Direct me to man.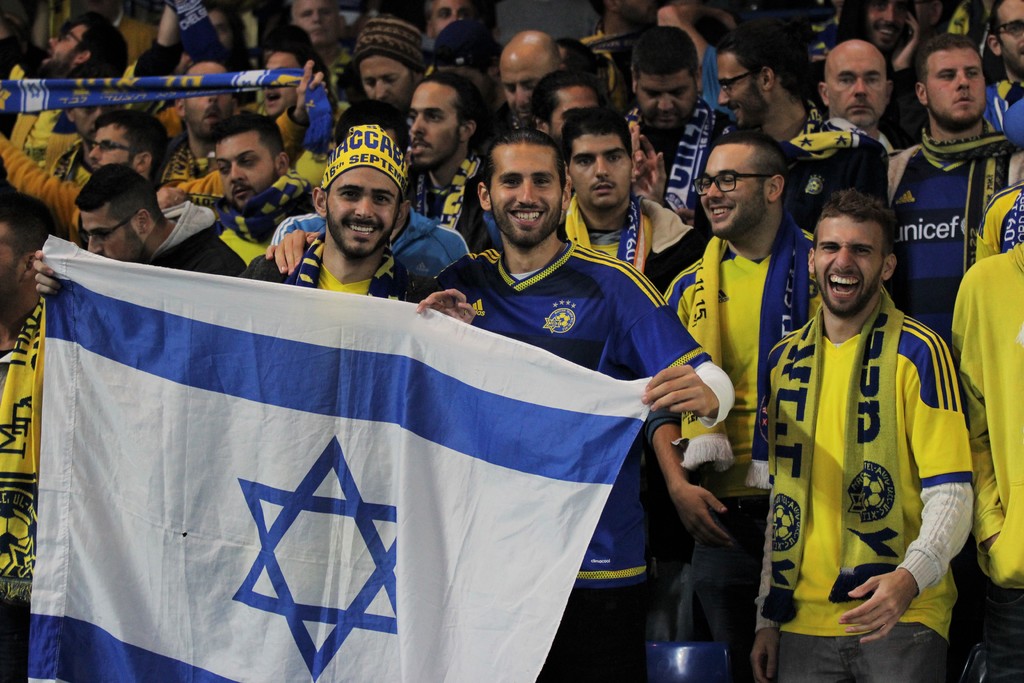
Direction: {"x1": 804, "y1": 37, "x2": 897, "y2": 176}.
